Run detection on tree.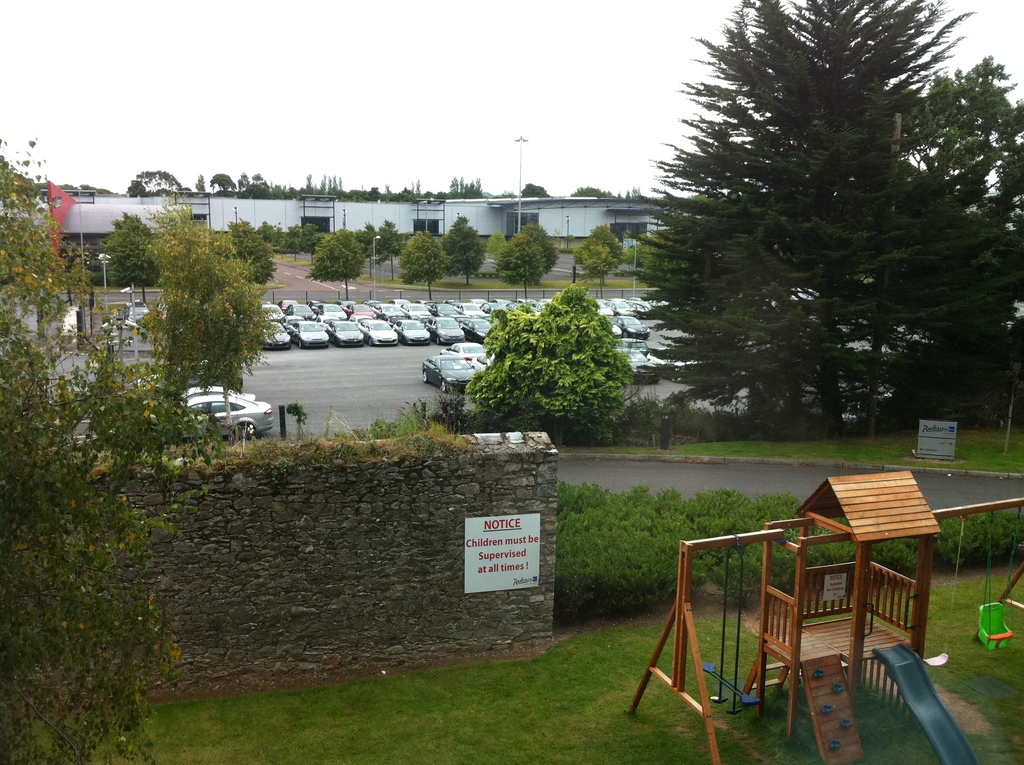
Result: 490:230:546:304.
